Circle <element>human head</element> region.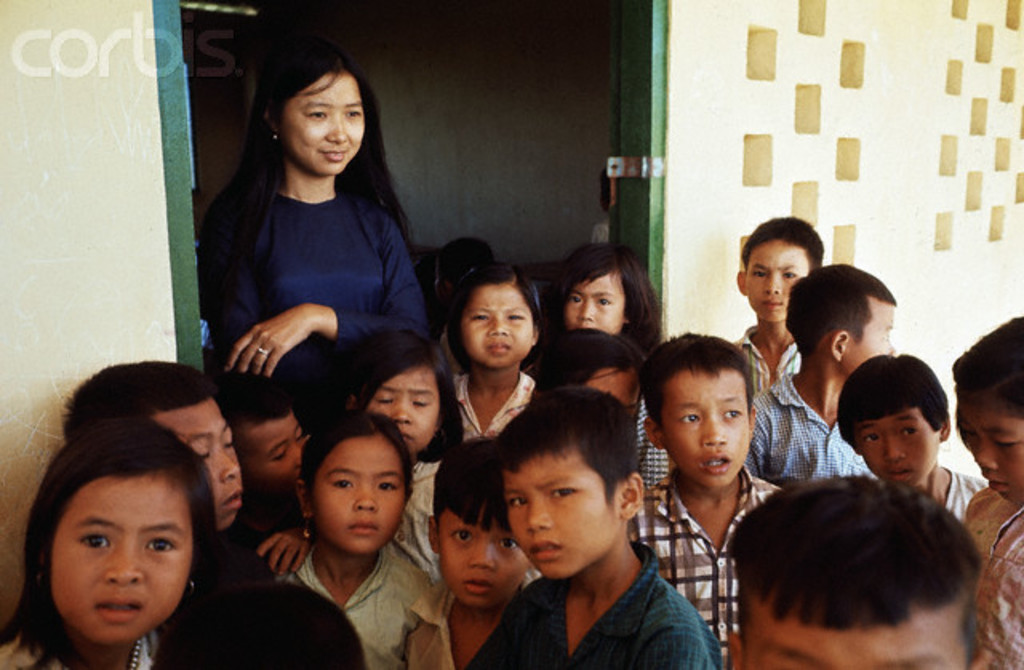
Region: l=493, t=385, r=650, b=584.
